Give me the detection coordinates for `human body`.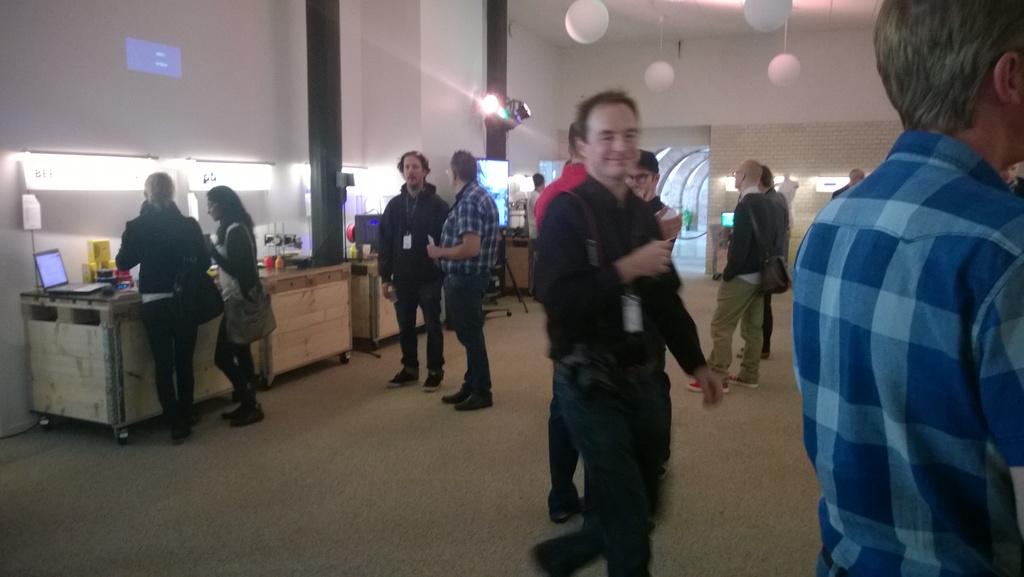
box(373, 149, 447, 388).
